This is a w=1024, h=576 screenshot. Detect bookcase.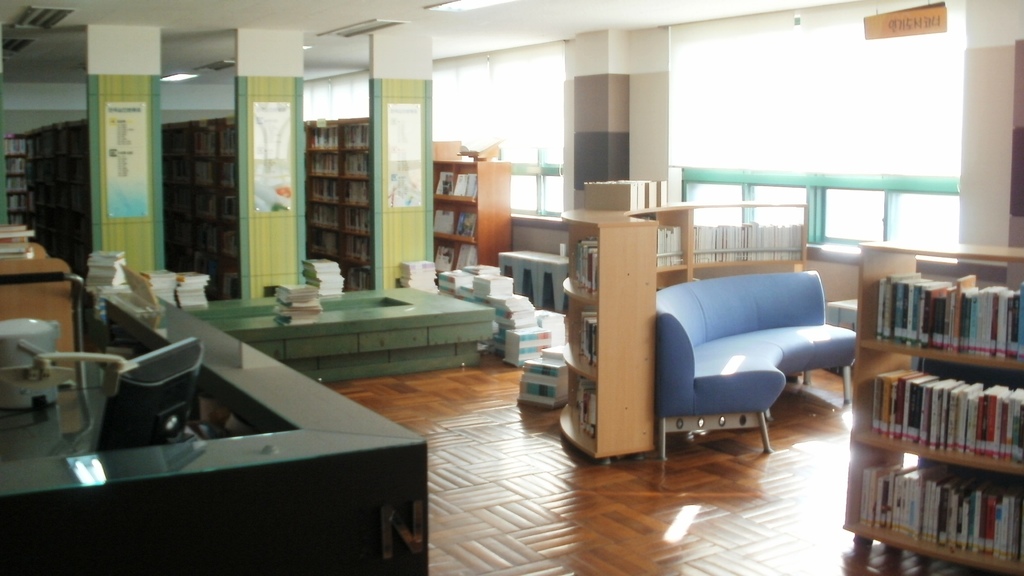
BBox(856, 329, 1018, 547).
